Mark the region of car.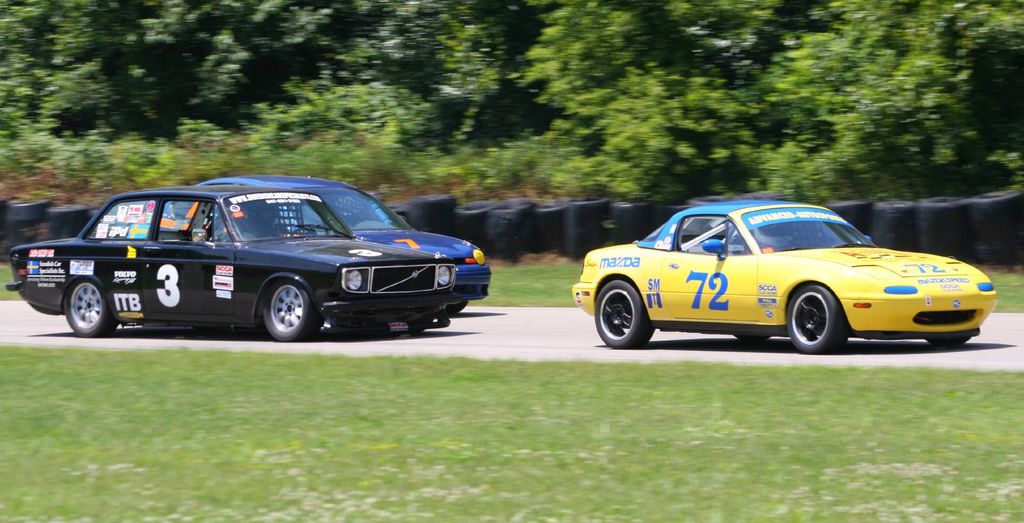
Region: {"left": 572, "top": 195, "right": 996, "bottom": 350}.
